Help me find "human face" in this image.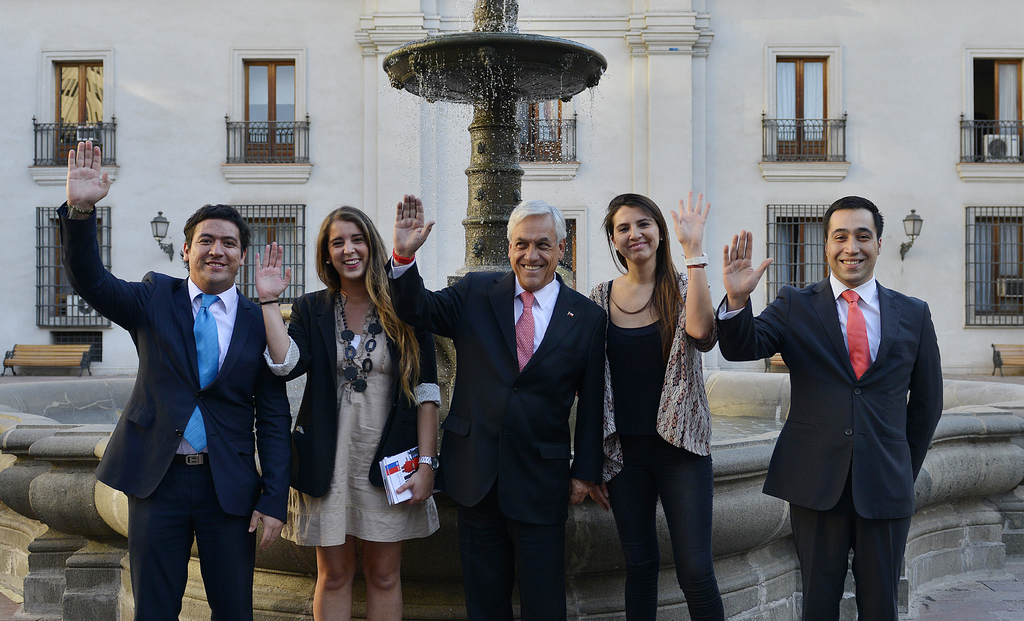
Found it: 827:208:881:281.
